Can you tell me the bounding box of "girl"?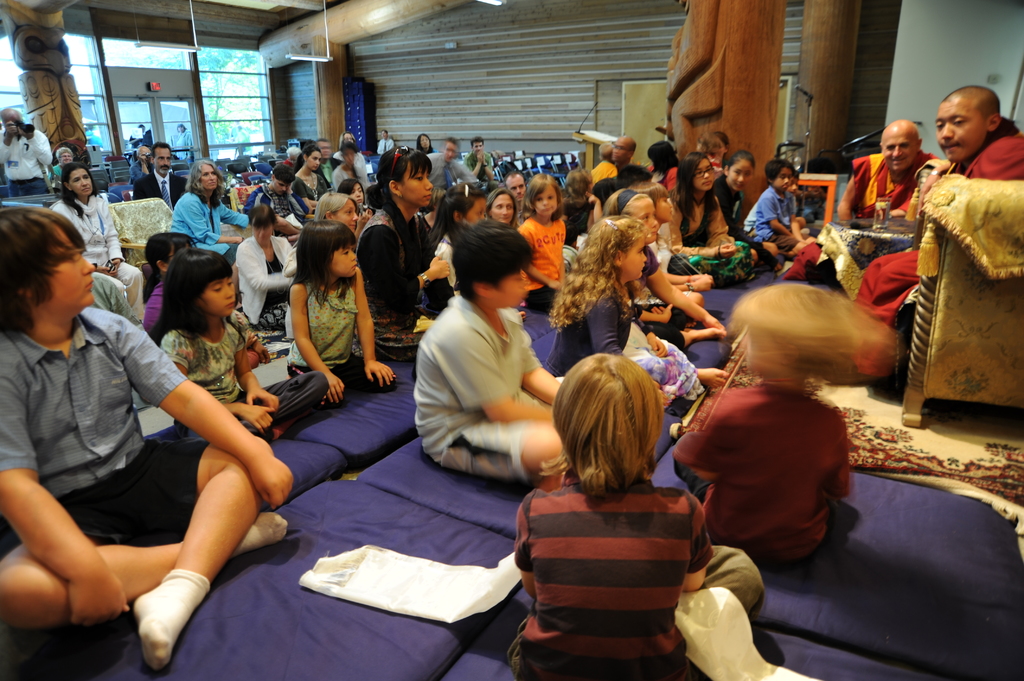
locate(287, 225, 399, 408).
